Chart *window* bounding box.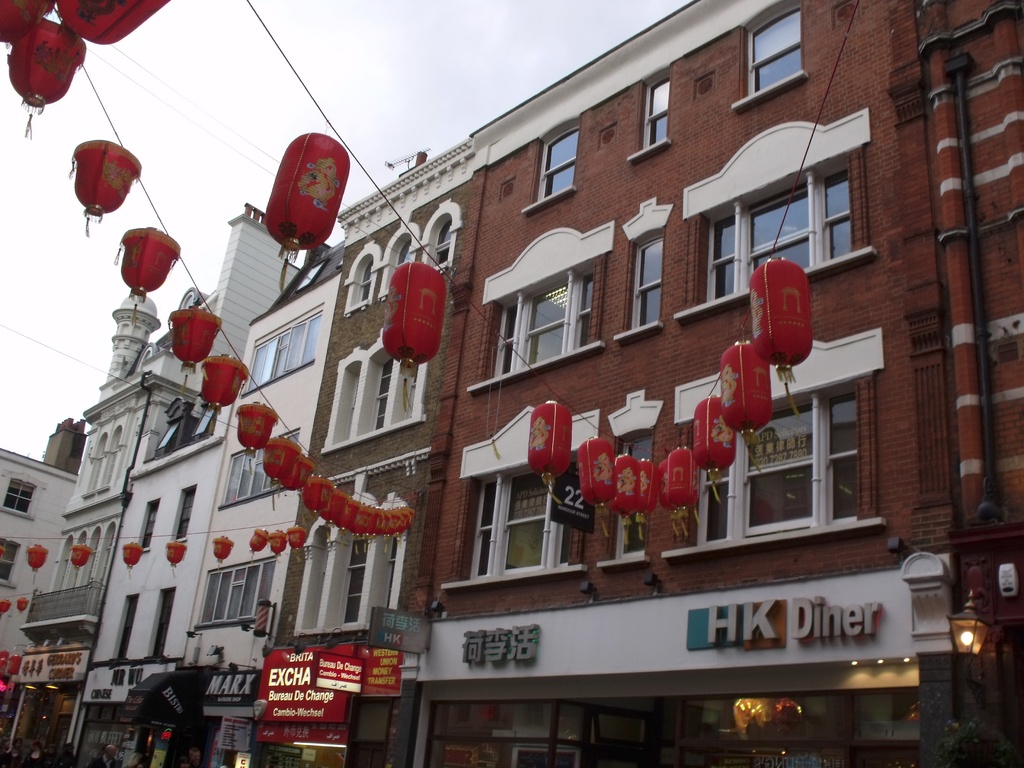
Charted: (592, 392, 661, 570).
